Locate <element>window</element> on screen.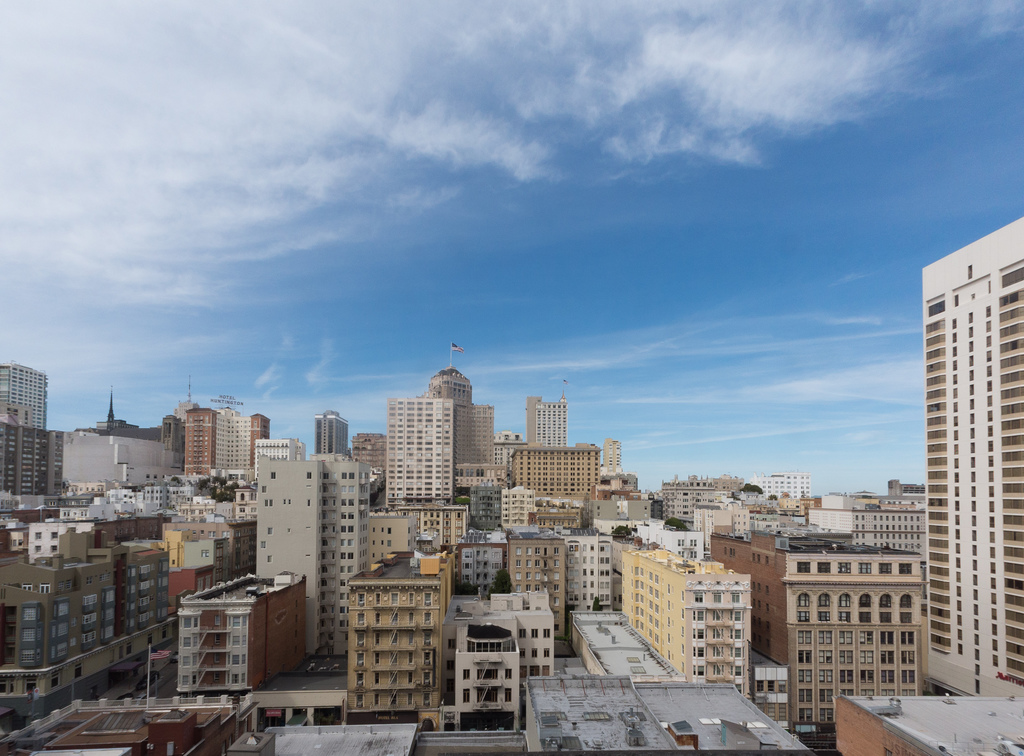
On screen at [x1=900, y1=686, x2=916, y2=696].
